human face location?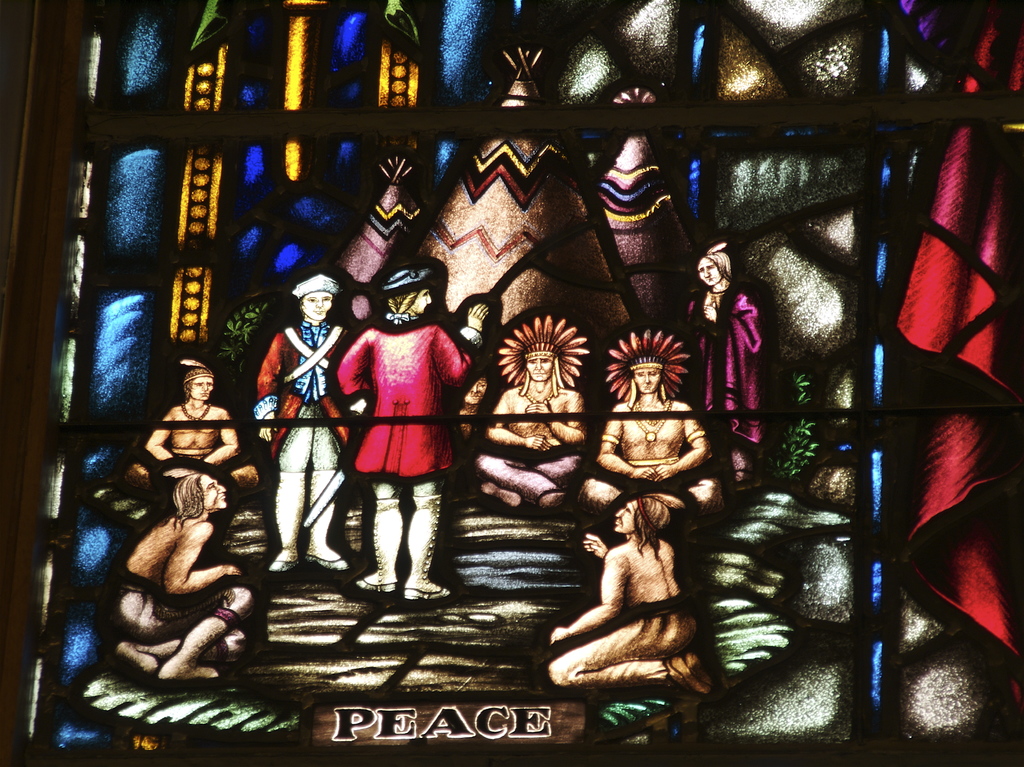
<box>526,356,552,378</box>
